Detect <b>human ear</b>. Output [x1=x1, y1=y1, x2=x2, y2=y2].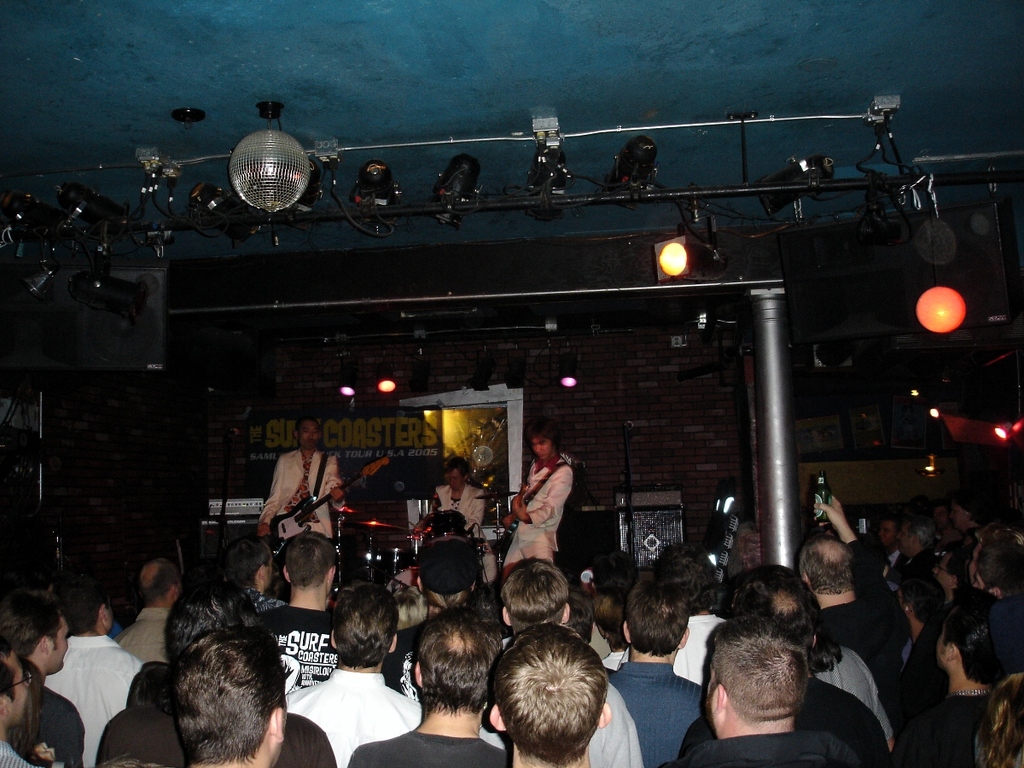
[x1=678, y1=630, x2=687, y2=649].
